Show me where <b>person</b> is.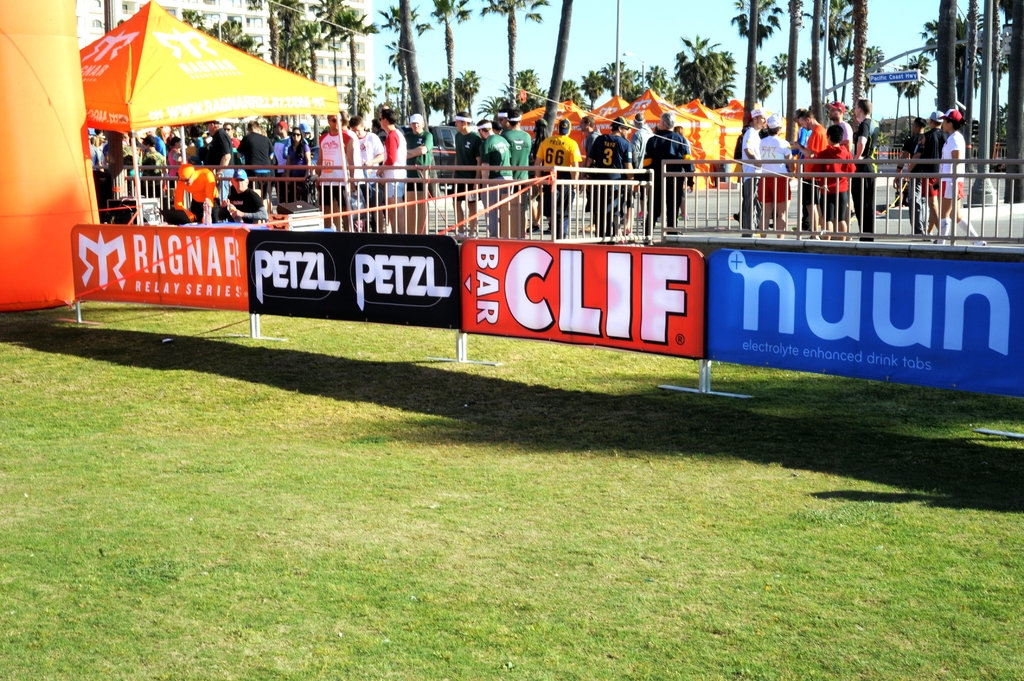
<b>person</b> is at select_region(935, 108, 986, 244).
